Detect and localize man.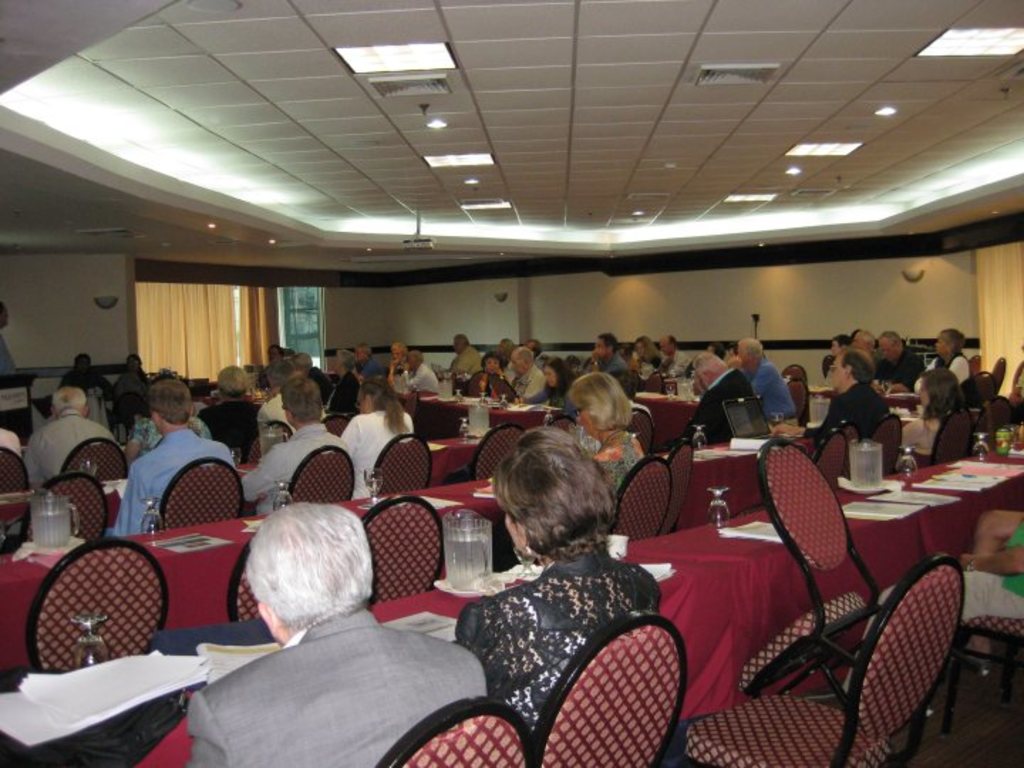
Localized at (26, 384, 115, 481).
